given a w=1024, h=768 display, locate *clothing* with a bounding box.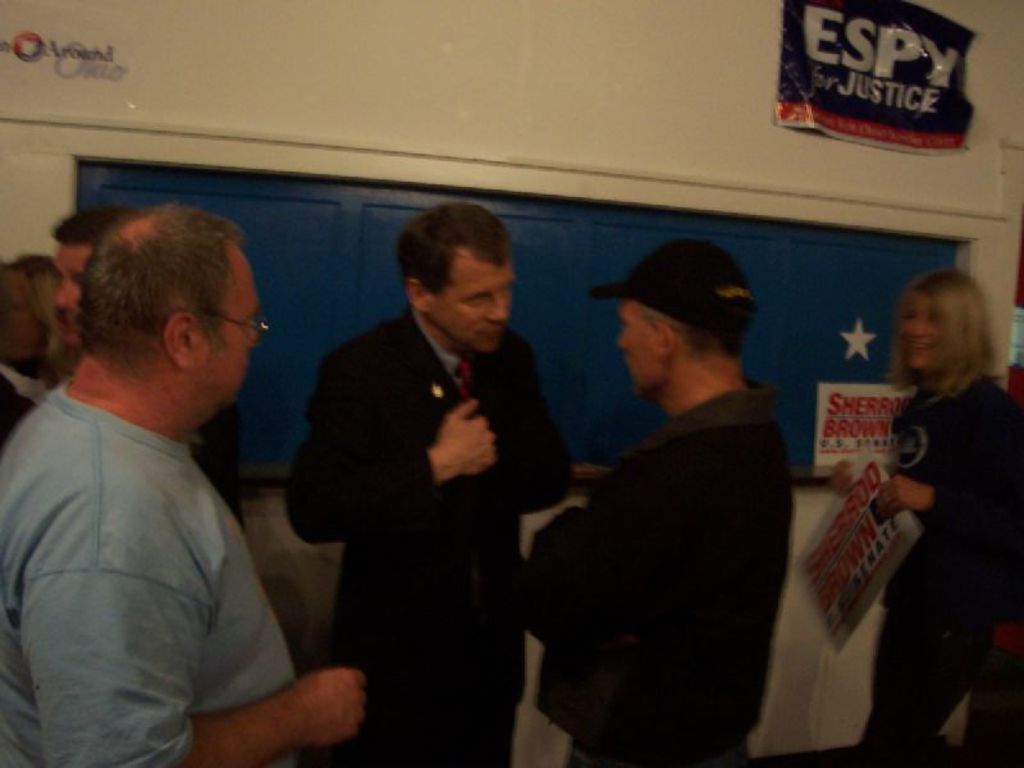
Located: select_region(856, 375, 1023, 744).
